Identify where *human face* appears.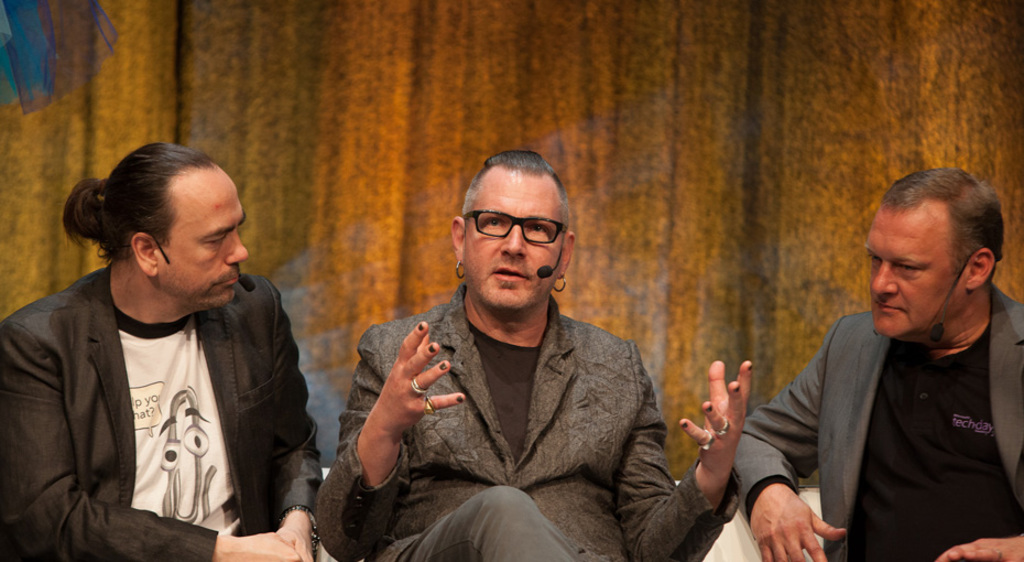
Appears at [x1=865, y1=202, x2=956, y2=339].
